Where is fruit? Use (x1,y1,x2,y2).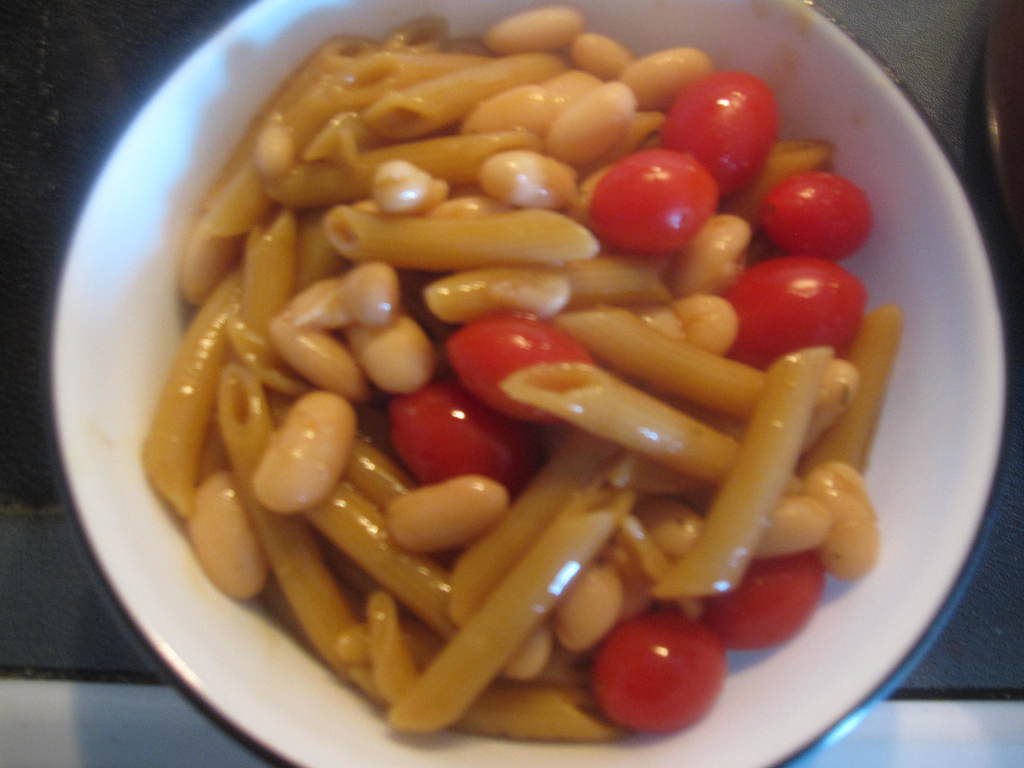
(442,314,593,427).
